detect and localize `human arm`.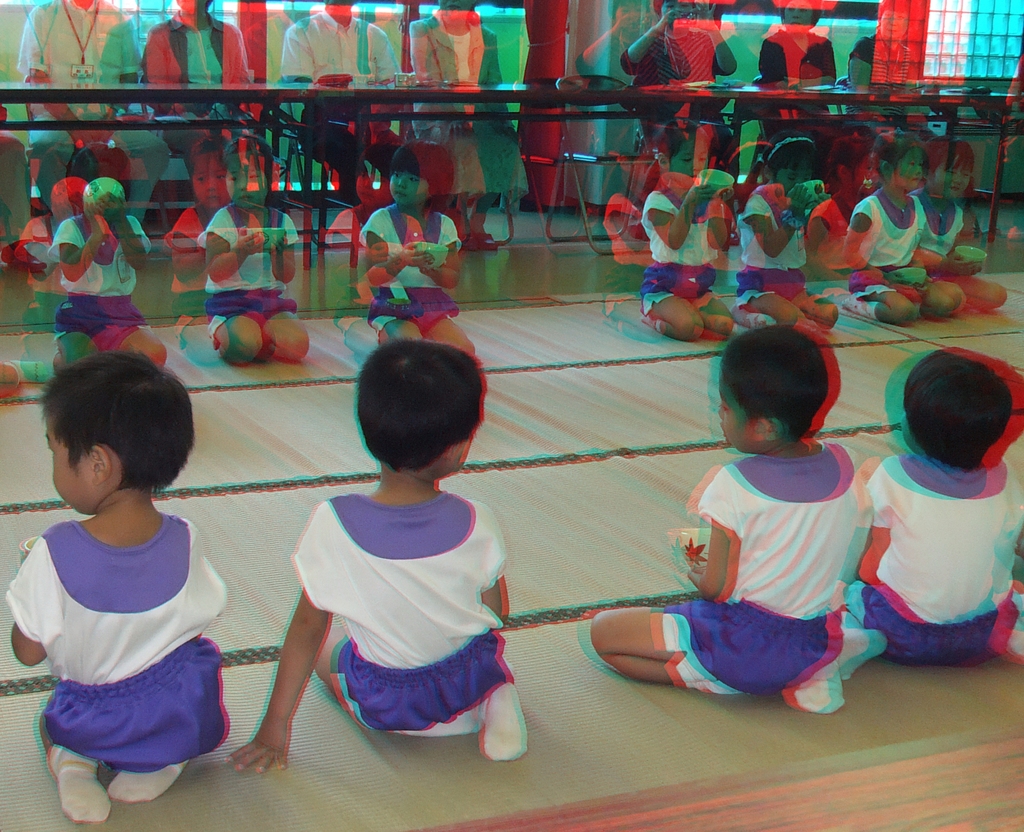
Localized at <region>778, 40, 836, 90</region>.
